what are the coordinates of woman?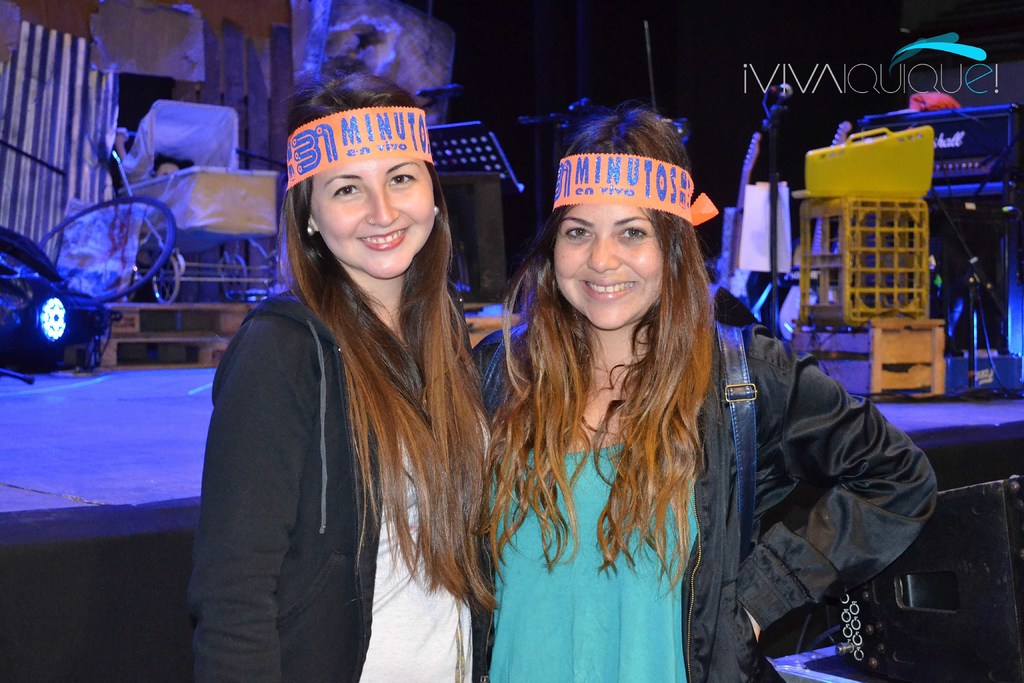
BBox(475, 113, 938, 682).
